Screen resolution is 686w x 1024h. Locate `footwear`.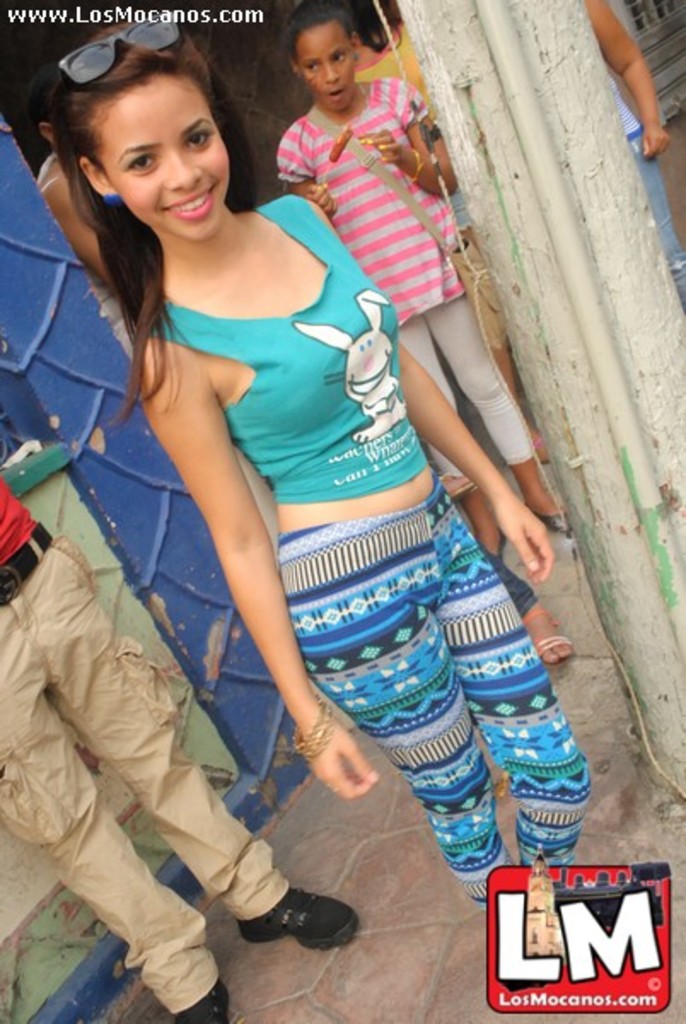
(529,510,570,534).
